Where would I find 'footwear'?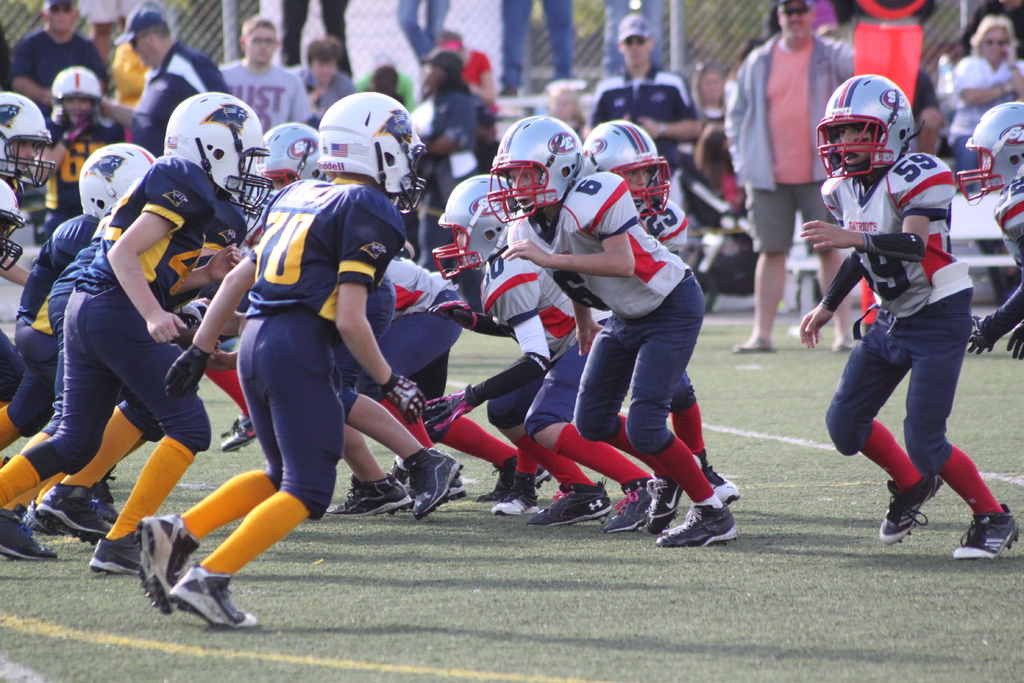
At region(89, 527, 139, 572).
